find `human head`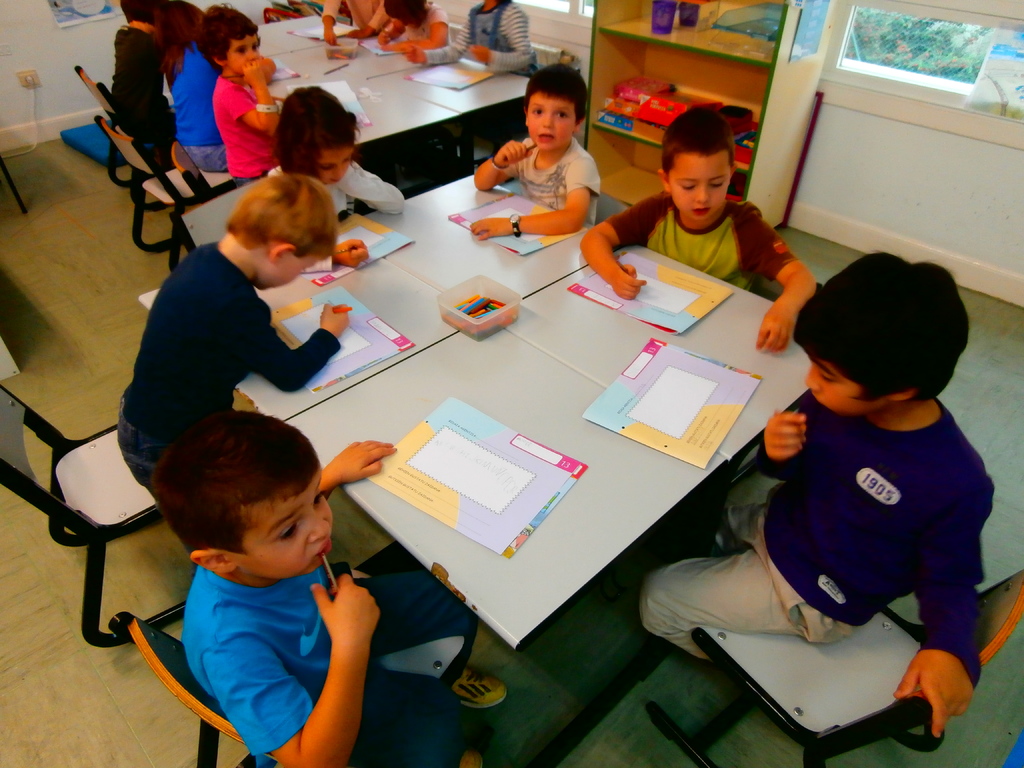
(left=280, top=84, right=360, bottom=184)
